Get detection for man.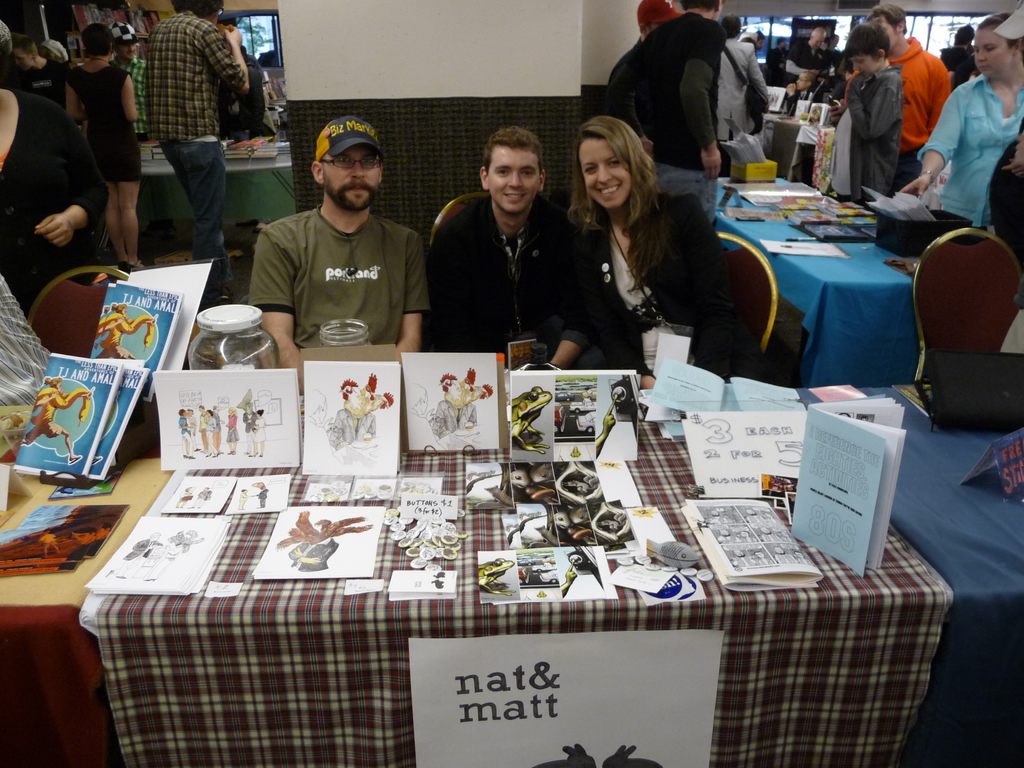
Detection: pyautogui.locateOnScreen(435, 125, 595, 373).
